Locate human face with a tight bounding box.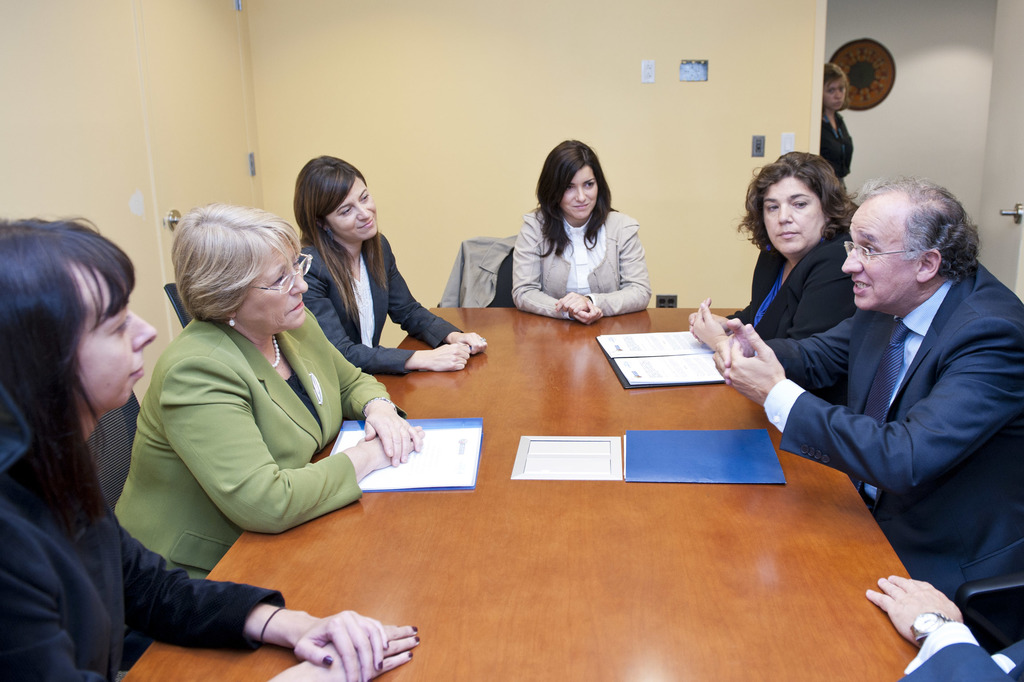
select_region(326, 177, 378, 243).
